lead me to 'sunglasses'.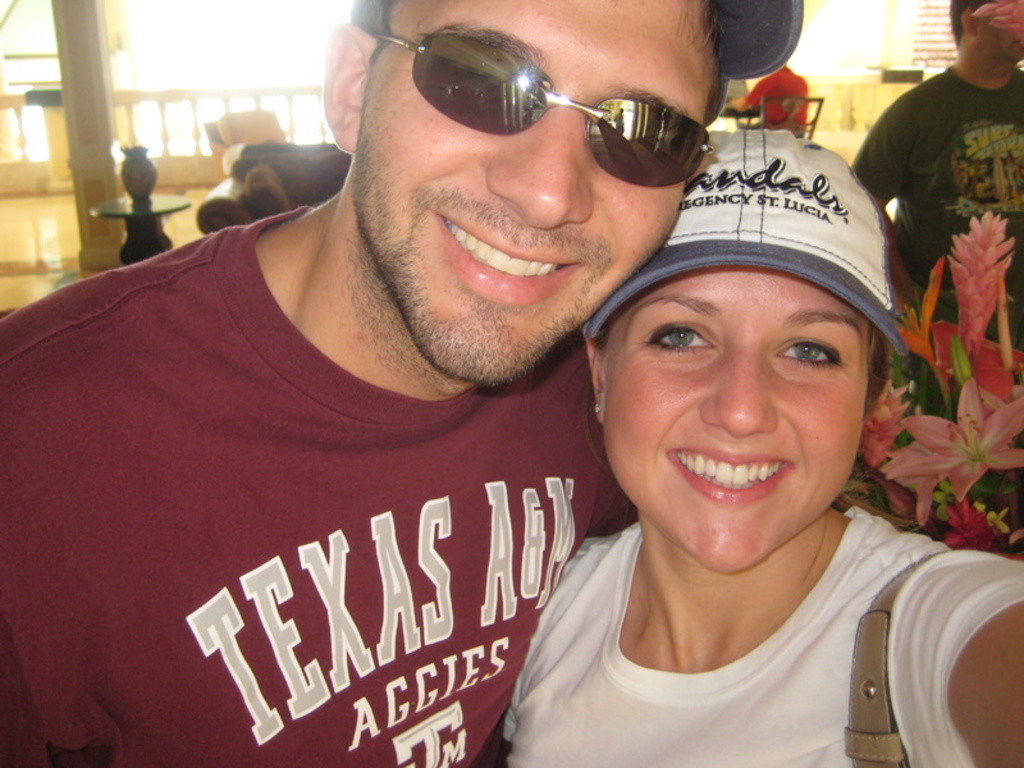
Lead to [375, 29, 713, 186].
